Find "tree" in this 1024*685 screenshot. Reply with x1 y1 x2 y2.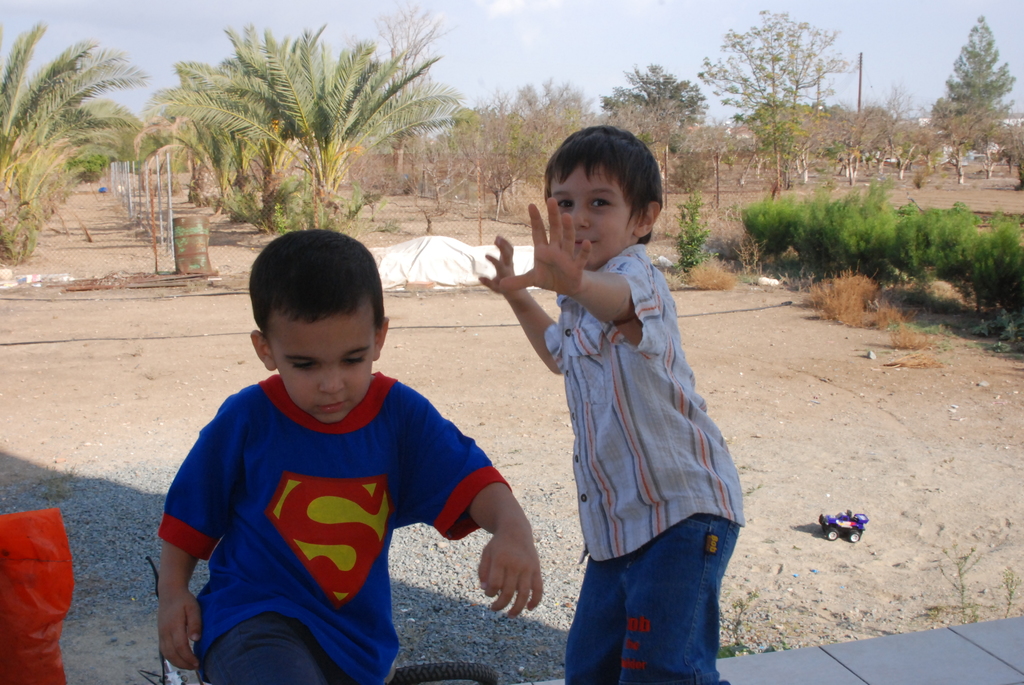
606 68 698 131.
